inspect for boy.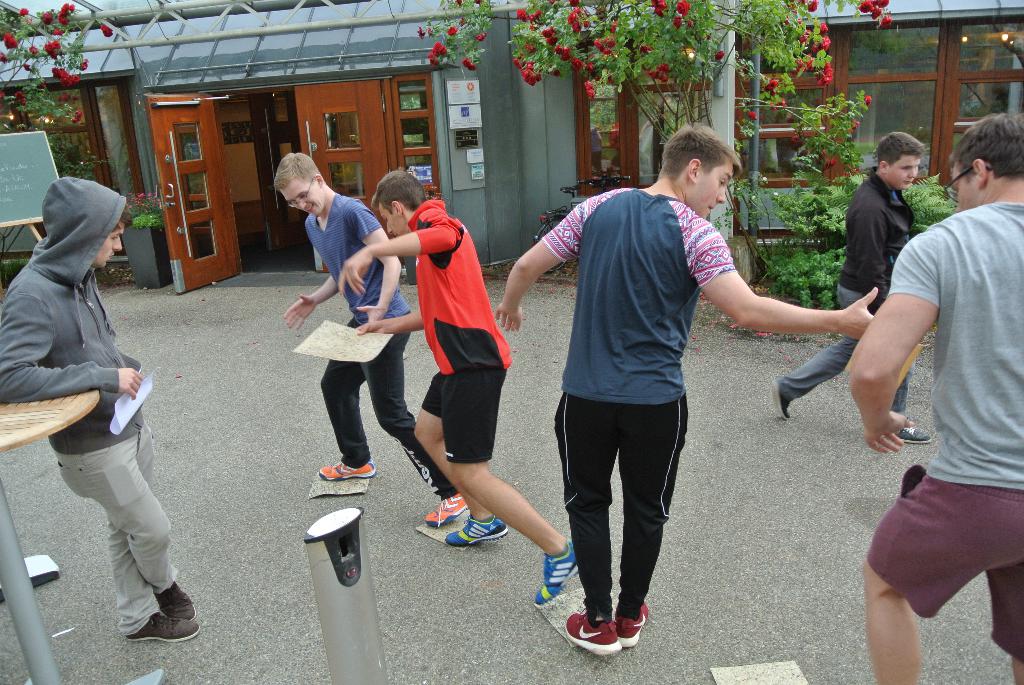
Inspection: (492,122,879,661).
